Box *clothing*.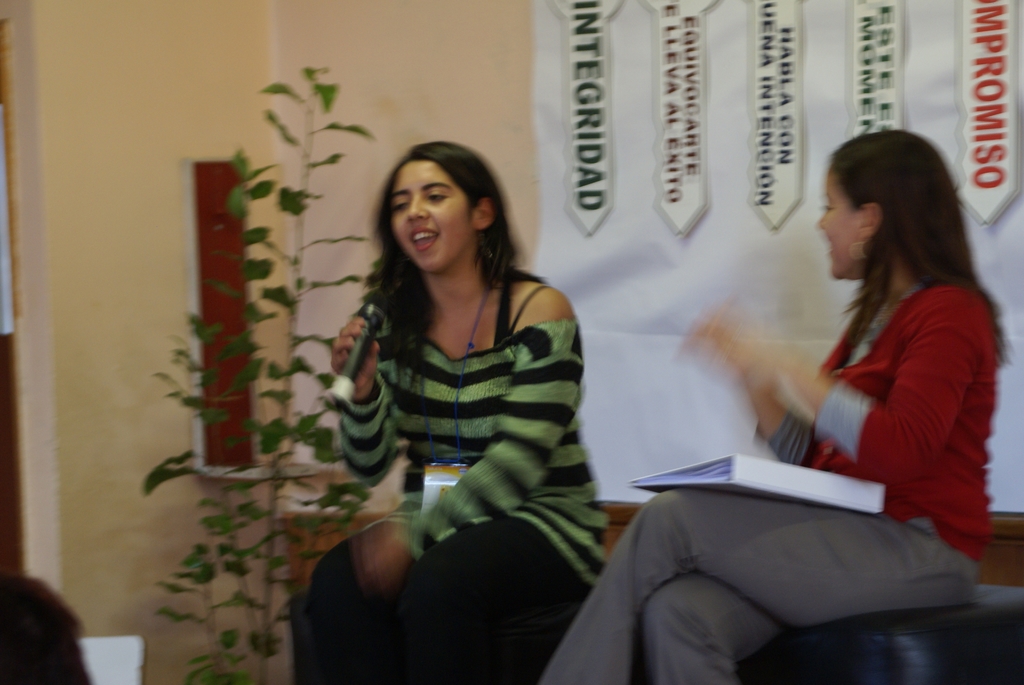
rect(547, 274, 990, 684).
